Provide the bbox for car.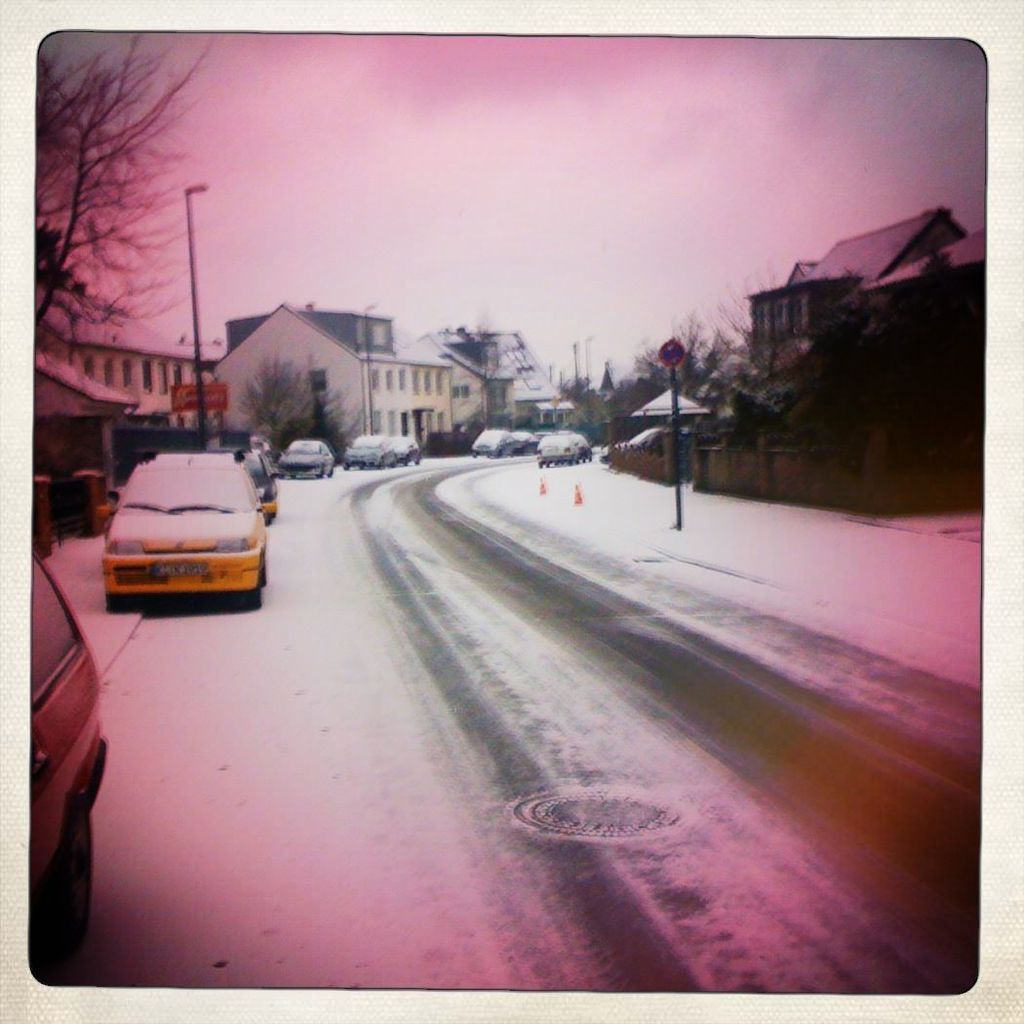
[x1=500, y1=430, x2=536, y2=452].
